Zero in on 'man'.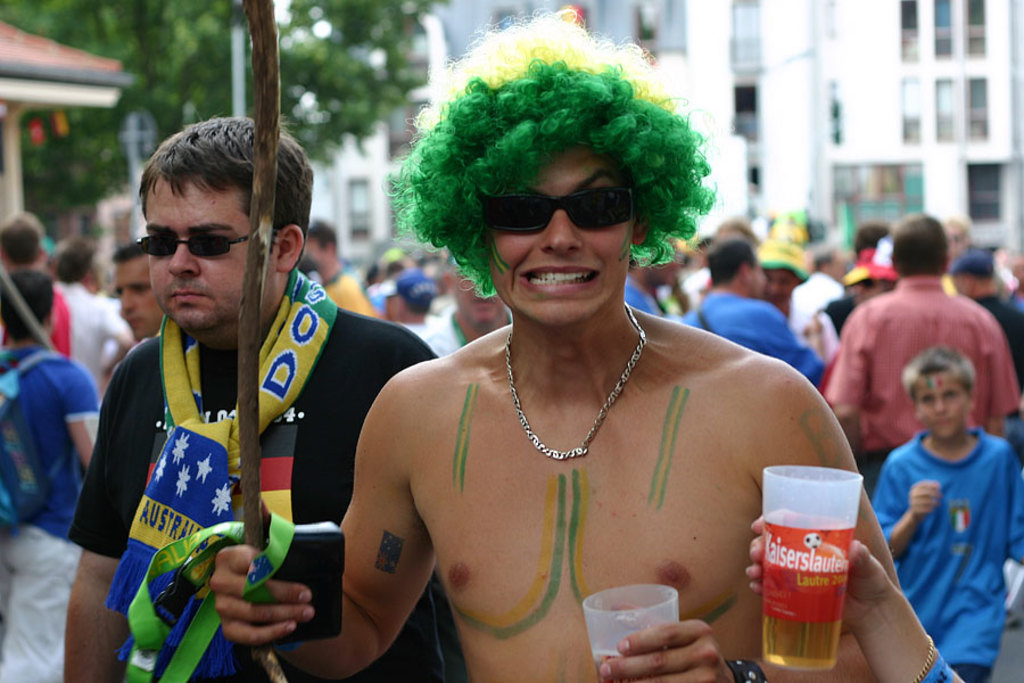
Zeroed in: select_region(675, 236, 837, 385).
